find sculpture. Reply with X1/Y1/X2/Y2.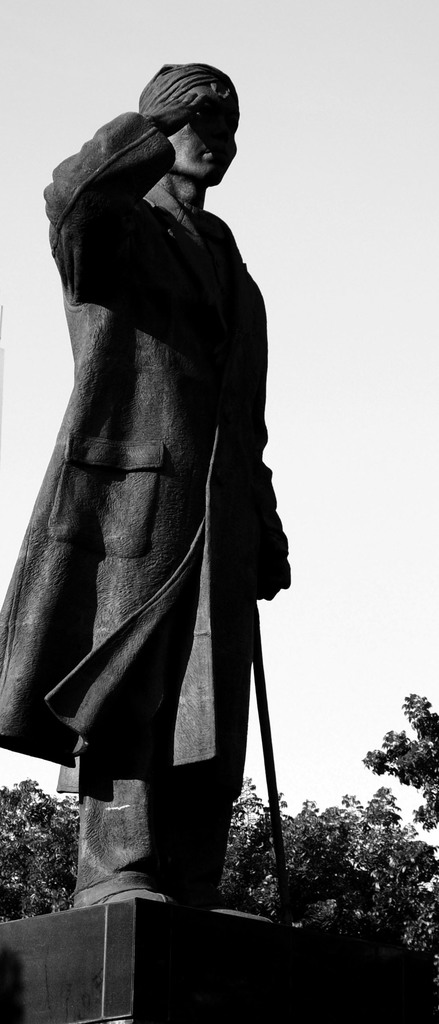
12/23/297/915.
